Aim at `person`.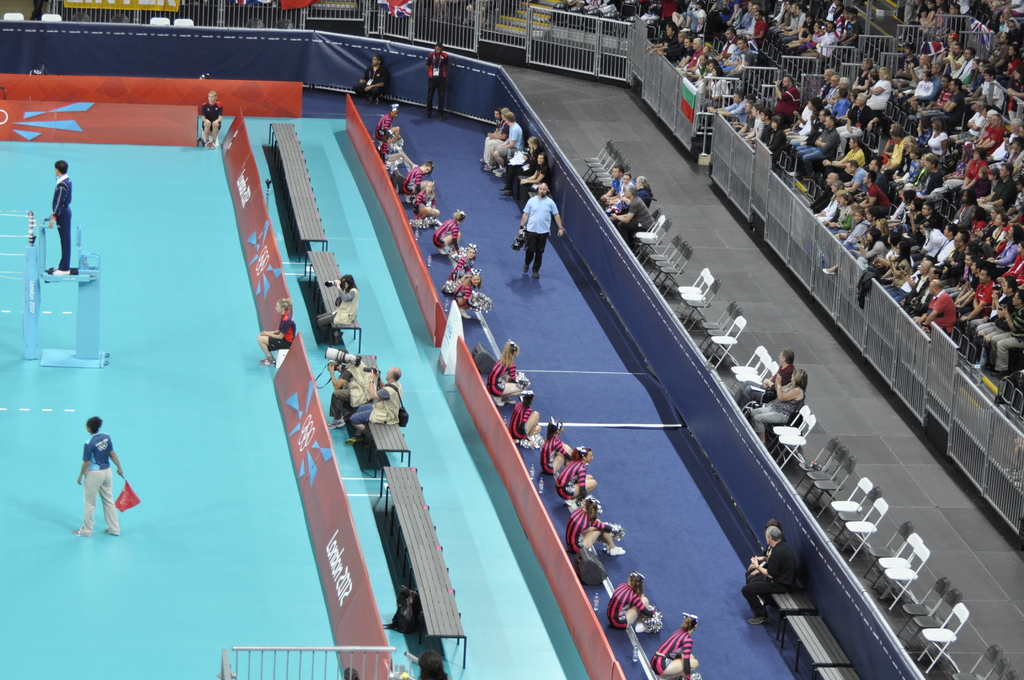
Aimed at l=348, t=367, r=404, b=448.
